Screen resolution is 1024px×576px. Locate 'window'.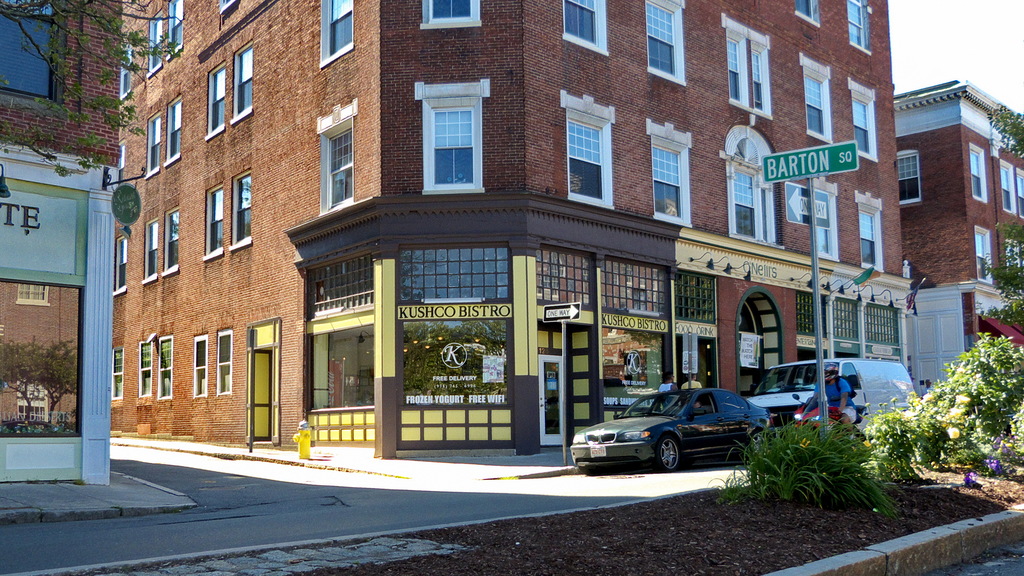
[141, 16, 170, 75].
